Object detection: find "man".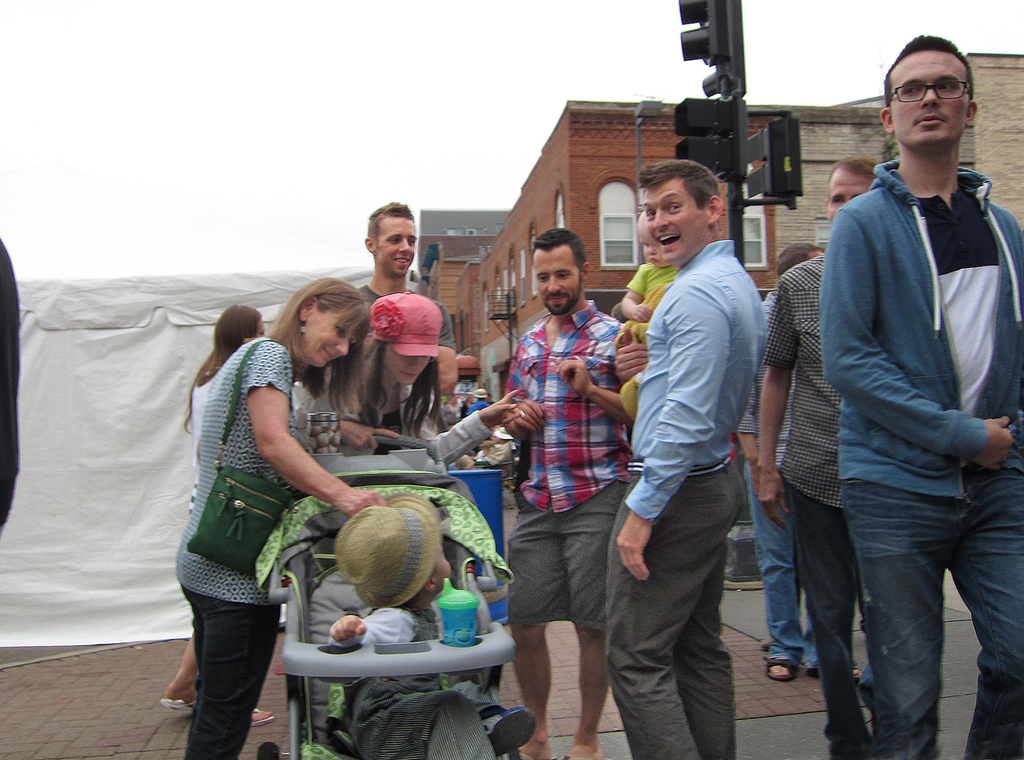
BBox(500, 227, 613, 759).
